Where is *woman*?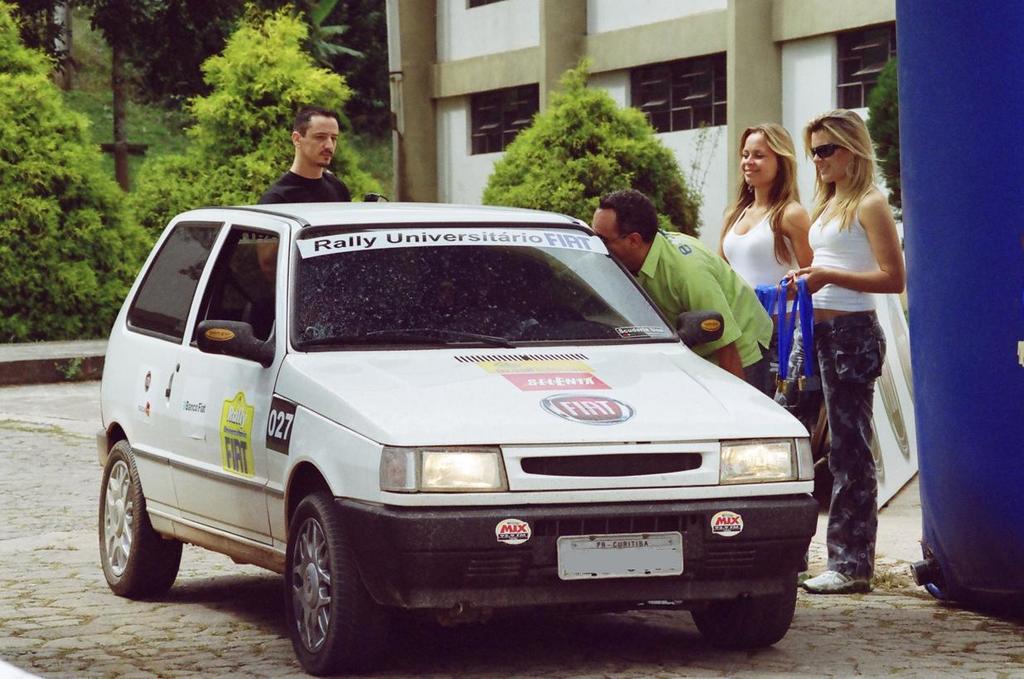
detection(716, 123, 820, 383).
